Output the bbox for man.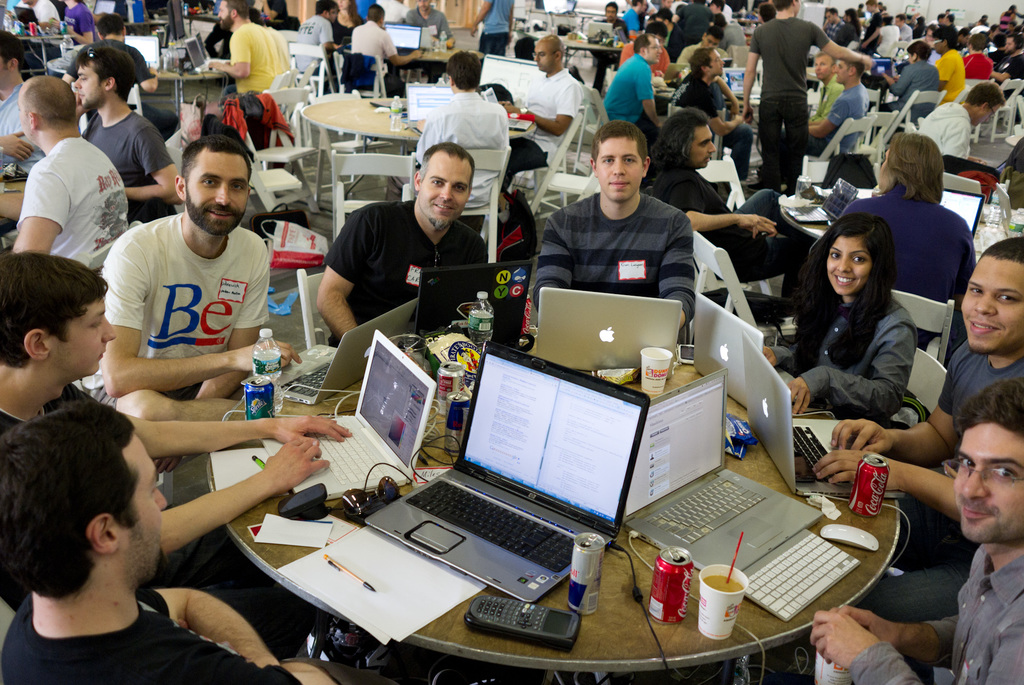
region(531, 122, 694, 340).
